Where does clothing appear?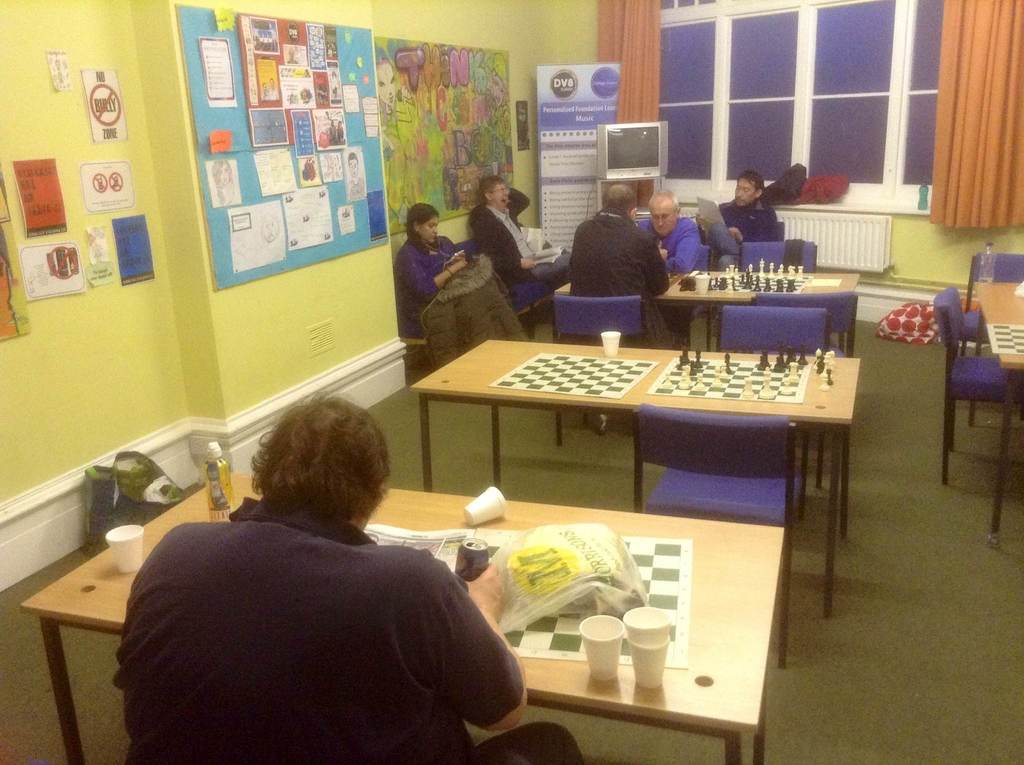
Appears at 637/210/700/272.
